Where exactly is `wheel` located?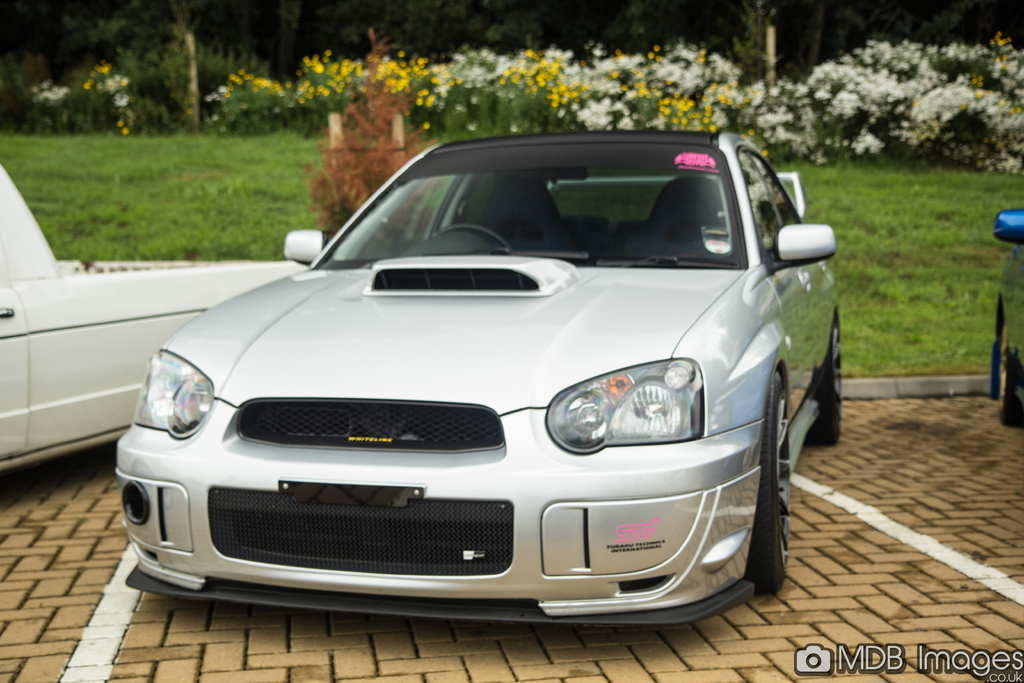
Its bounding box is (813,309,840,447).
